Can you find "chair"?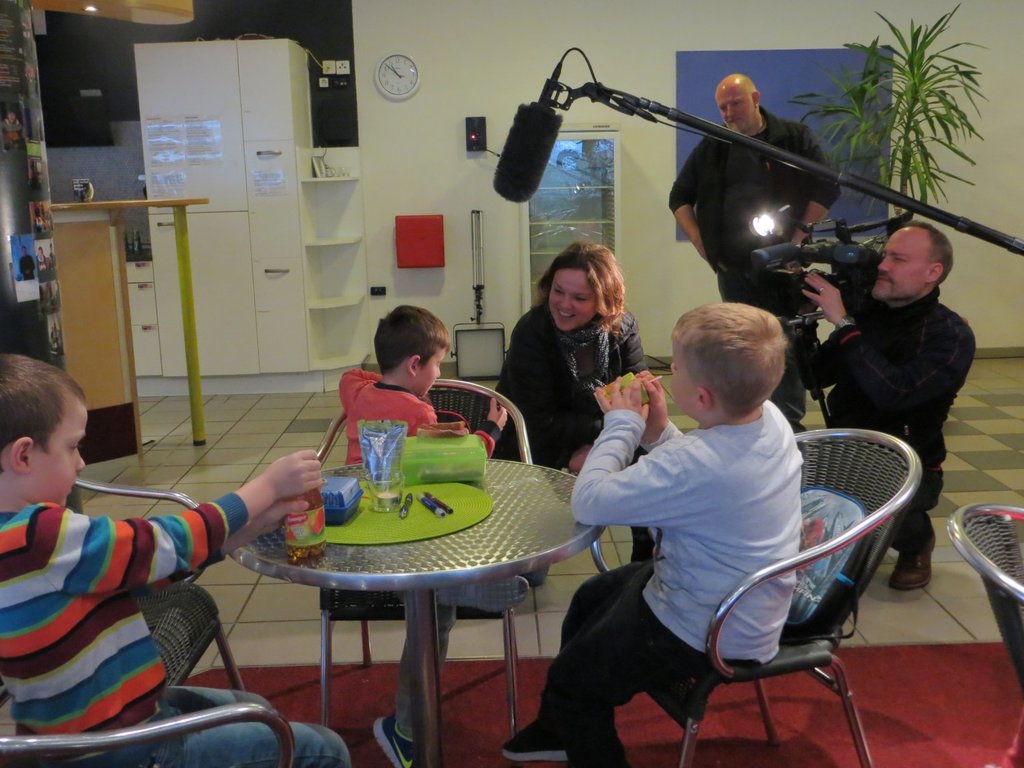
Yes, bounding box: bbox=[0, 477, 246, 696].
